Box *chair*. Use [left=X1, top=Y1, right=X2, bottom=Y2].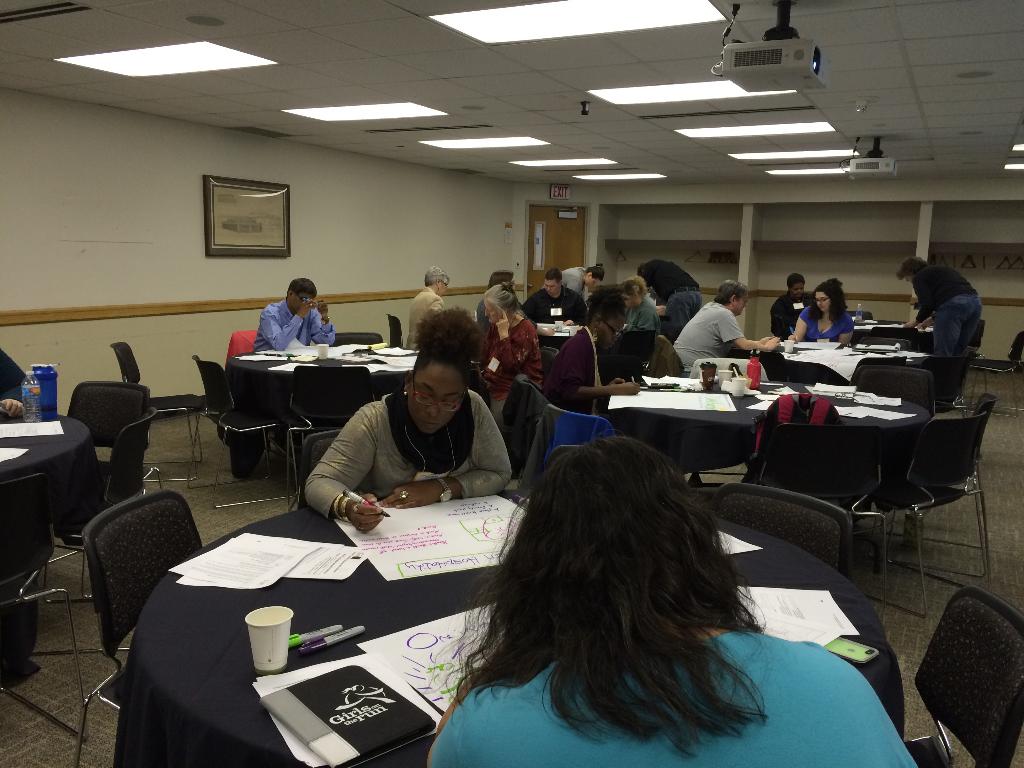
[left=278, top=365, right=378, bottom=508].
